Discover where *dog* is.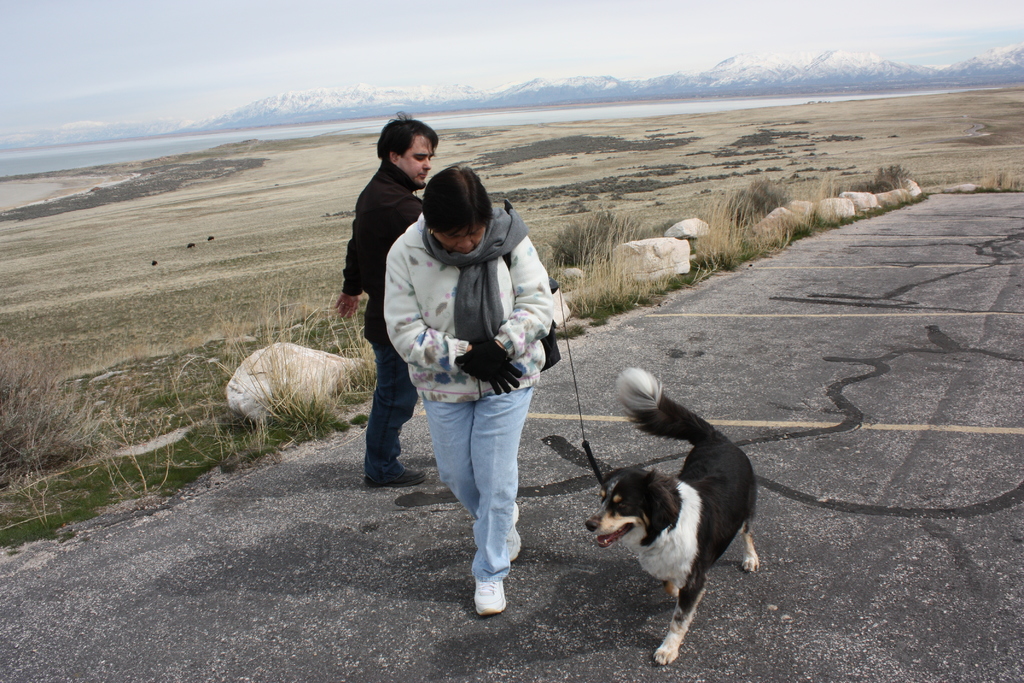
Discovered at box(585, 366, 758, 666).
